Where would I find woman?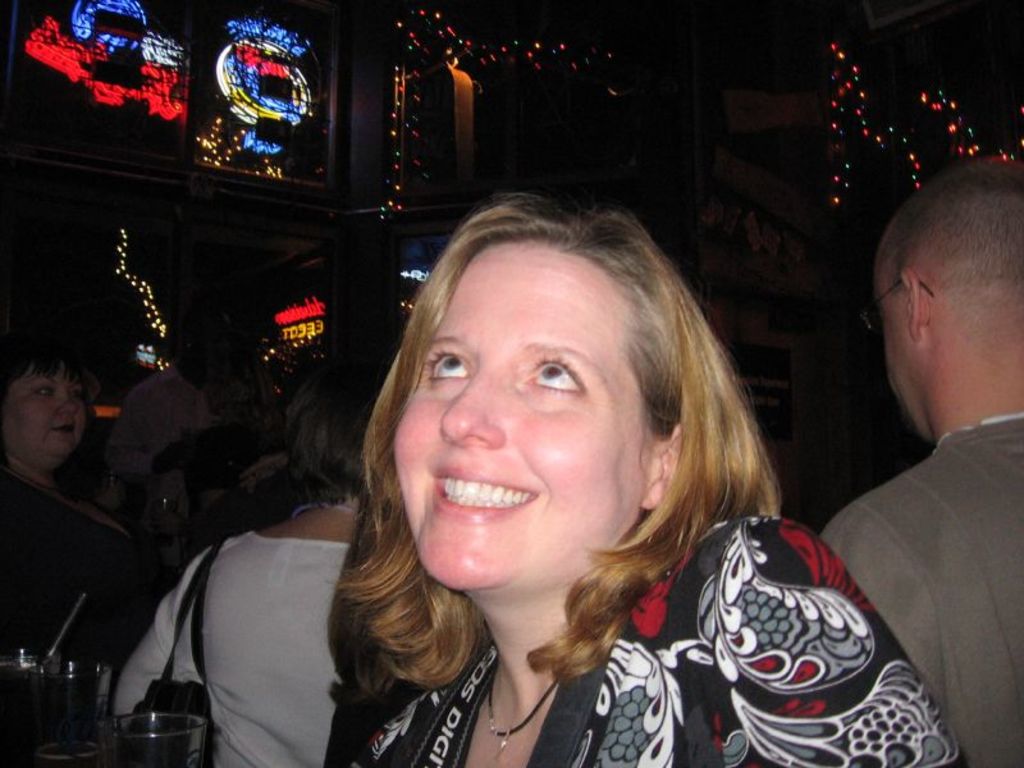
At left=311, top=184, right=978, bottom=767.
